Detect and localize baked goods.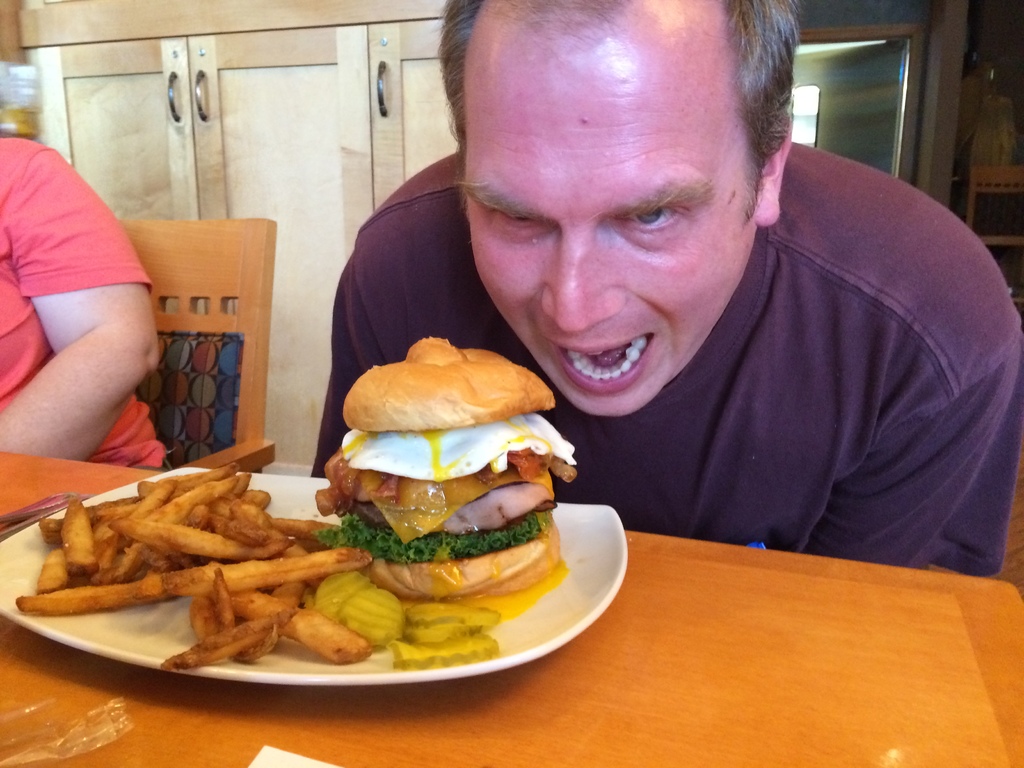
Localized at BBox(313, 336, 576, 595).
